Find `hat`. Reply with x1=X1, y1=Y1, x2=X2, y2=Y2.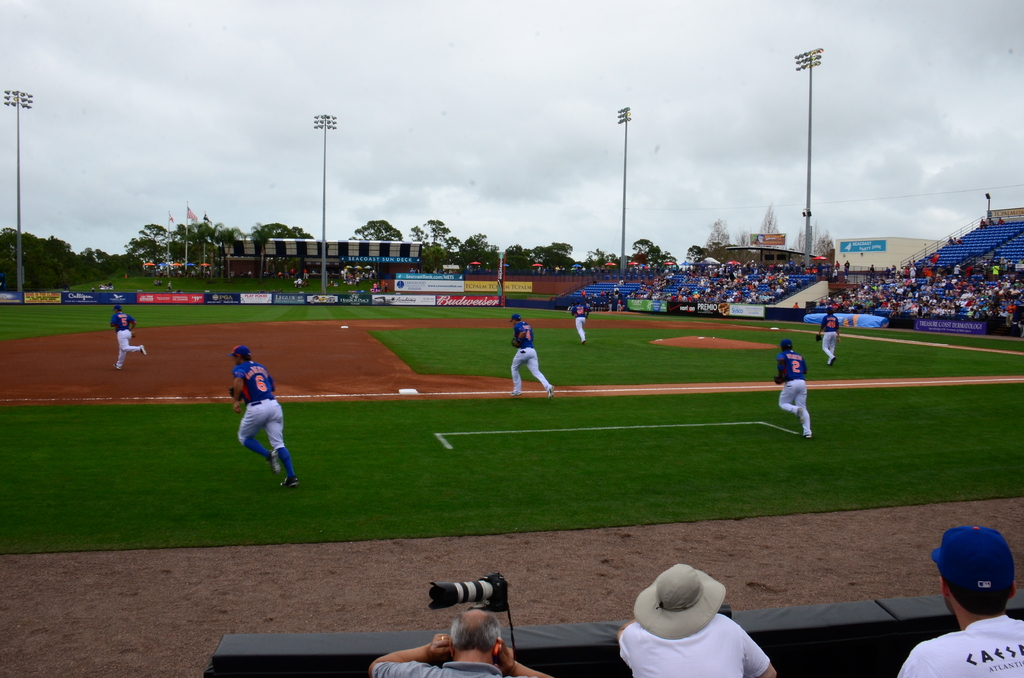
x1=778, y1=341, x2=793, y2=350.
